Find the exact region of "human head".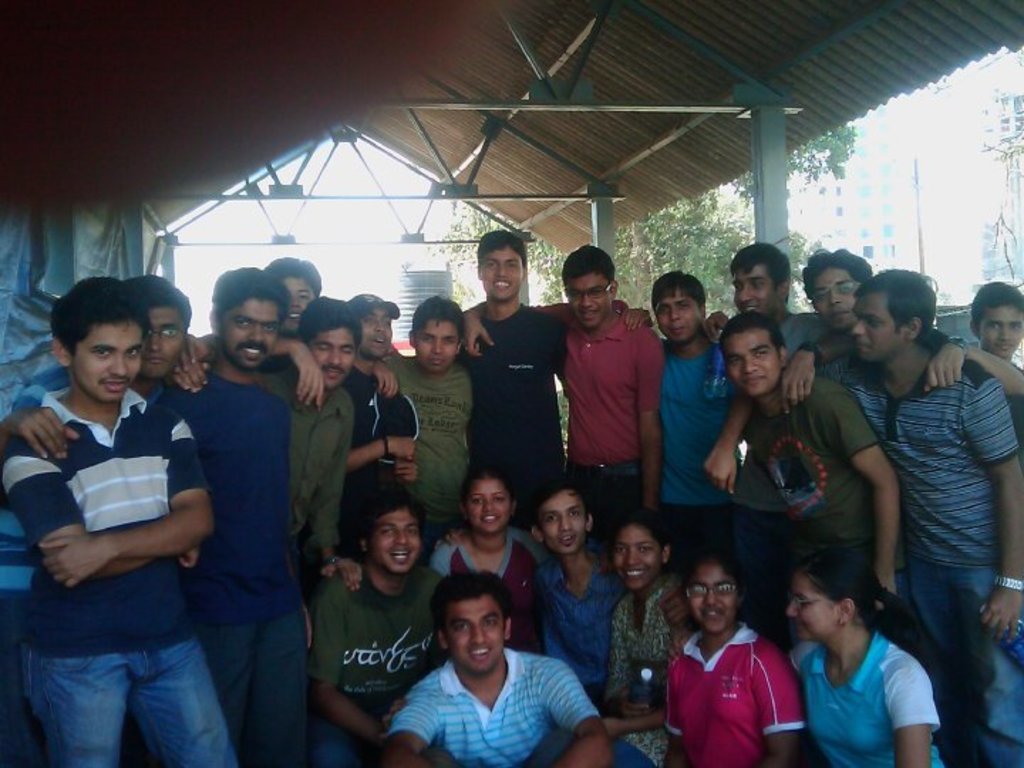
Exact region: 50 279 146 401.
